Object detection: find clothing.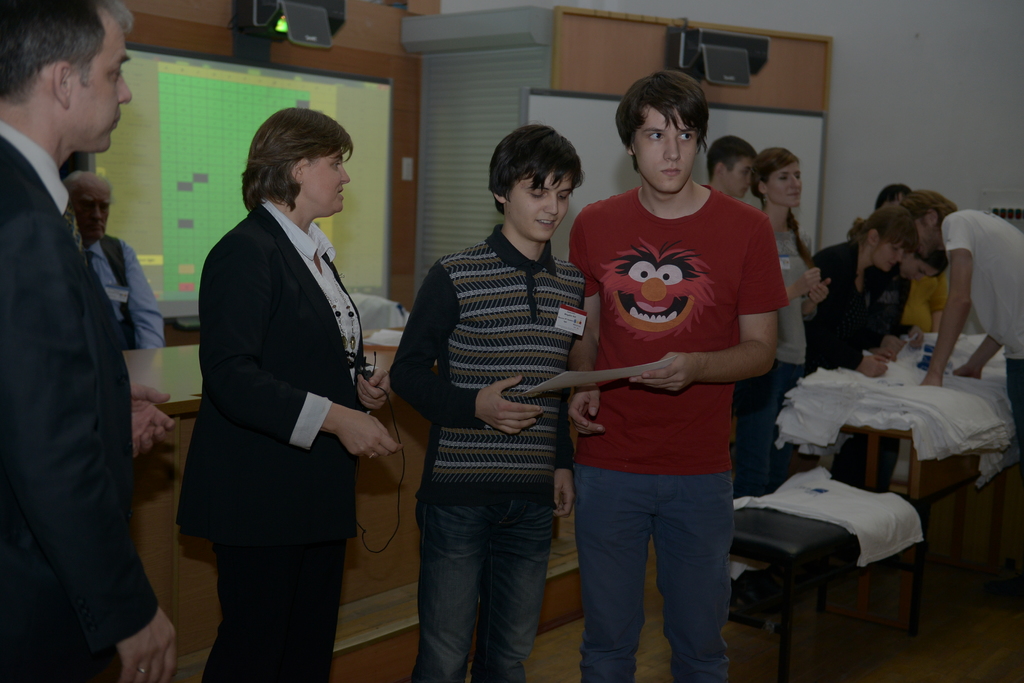
select_region(812, 230, 914, 374).
